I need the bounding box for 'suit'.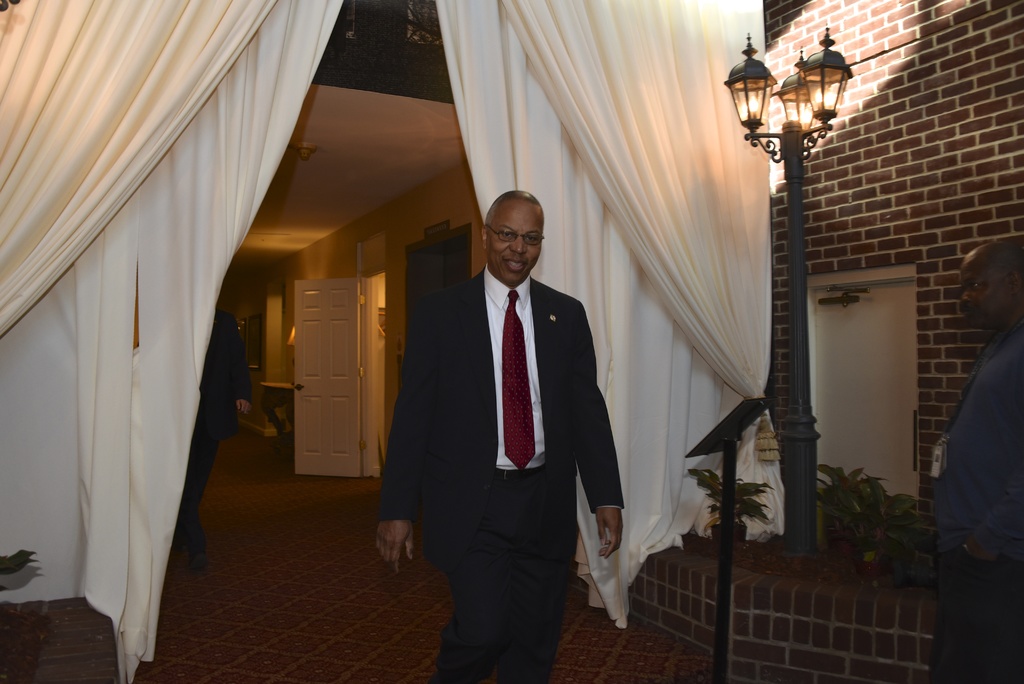
Here it is: Rect(354, 165, 590, 639).
